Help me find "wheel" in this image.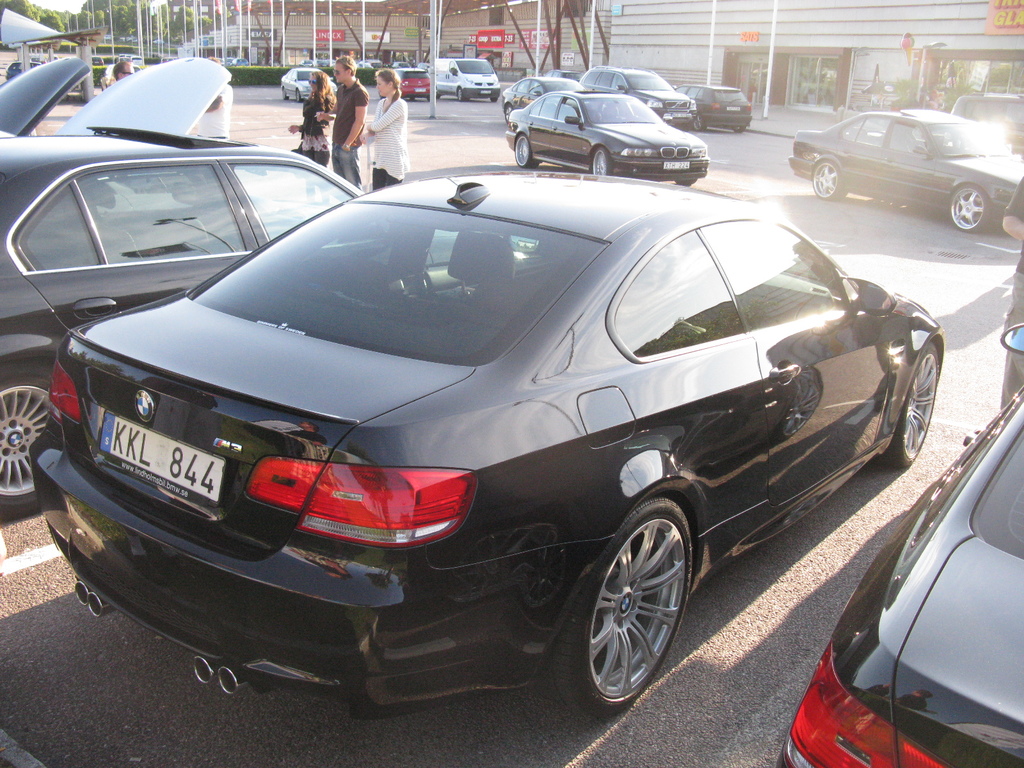
Found it: {"left": 693, "top": 113, "right": 705, "bottom": 131}.
